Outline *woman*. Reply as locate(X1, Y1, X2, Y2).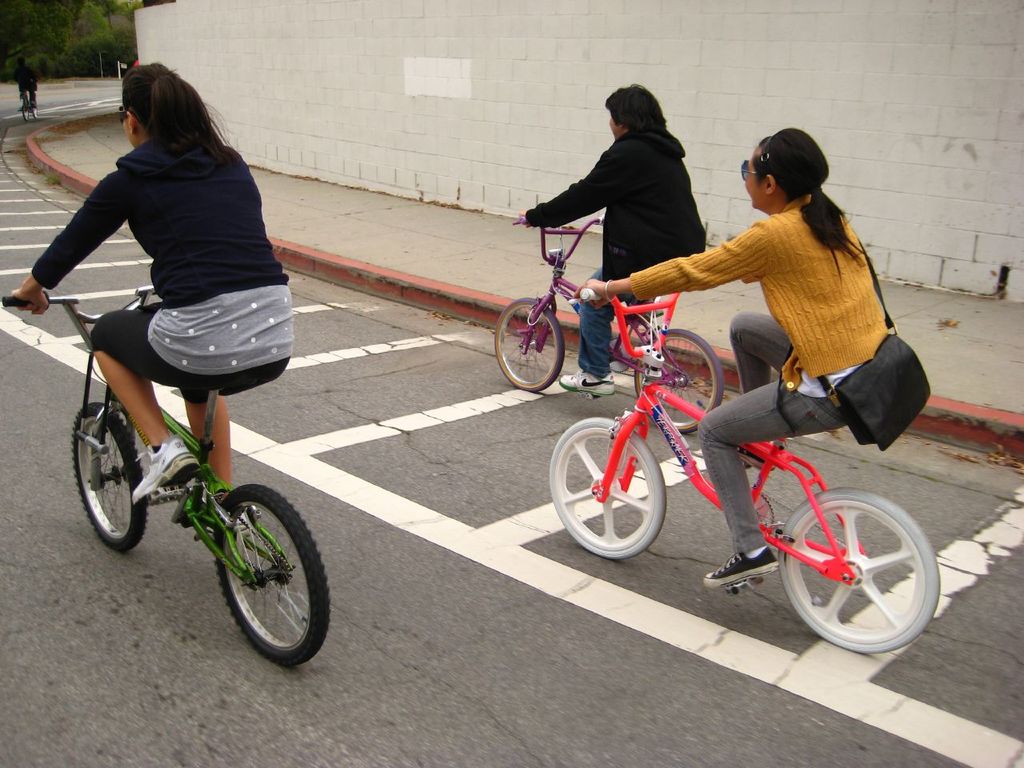
locate(11, 61, 293, 540).
